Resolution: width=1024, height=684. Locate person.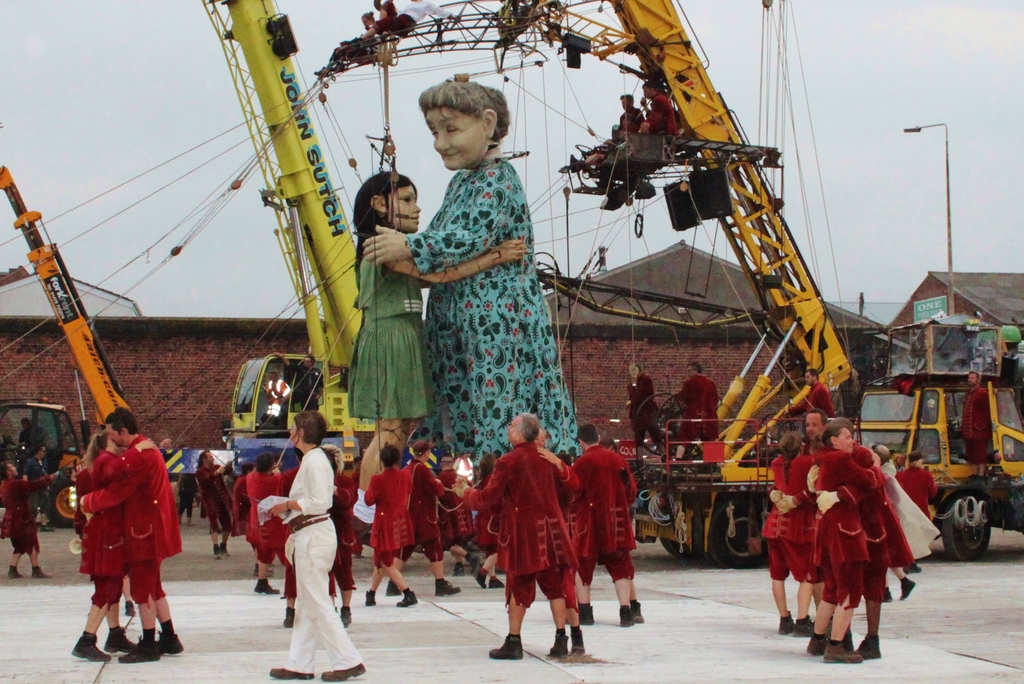
[243, 453, 304, 603].
